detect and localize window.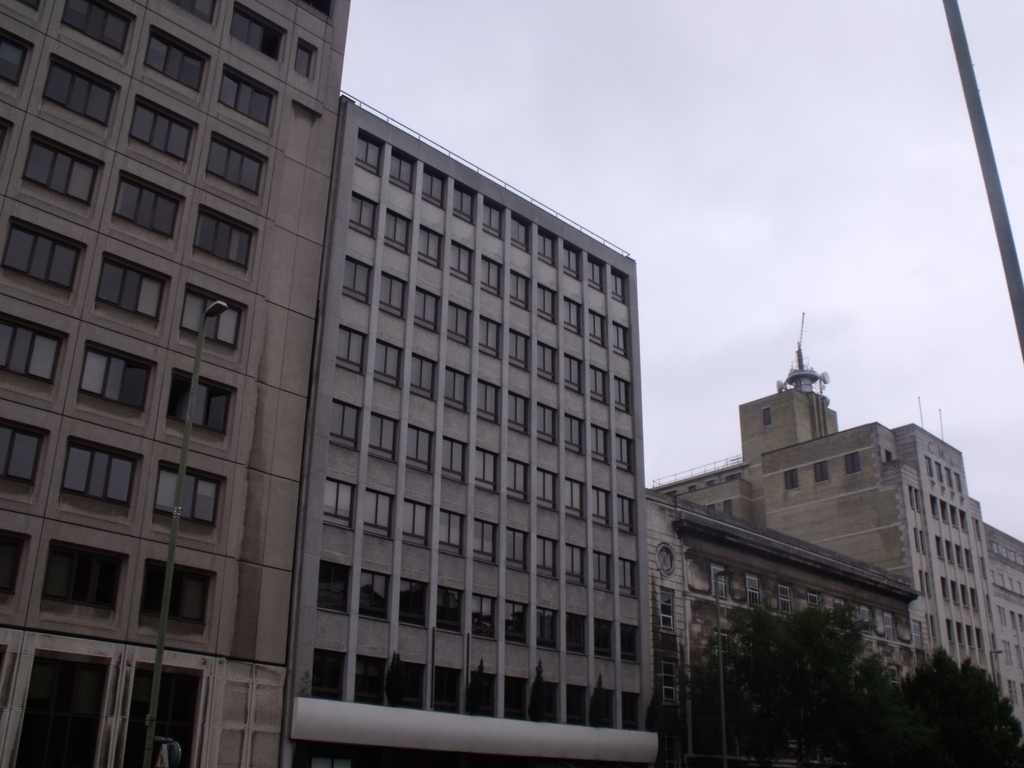
Localized at 214:58:276:129.
